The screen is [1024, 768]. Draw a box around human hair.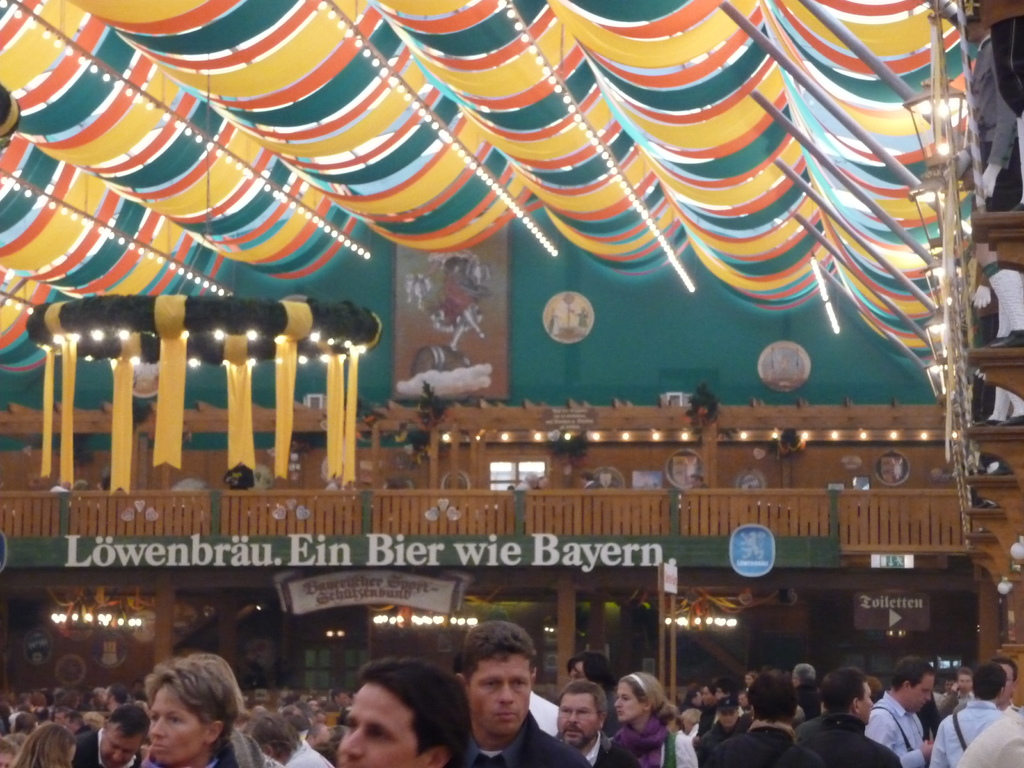
[x1=616, y1=669, x2=684, y2=730].
